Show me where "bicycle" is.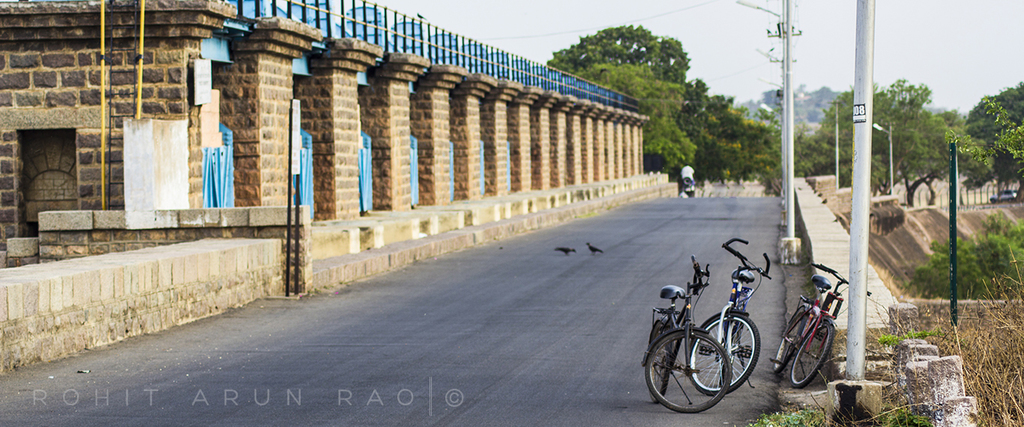
"bicycle" is at [639,254,733,417].
